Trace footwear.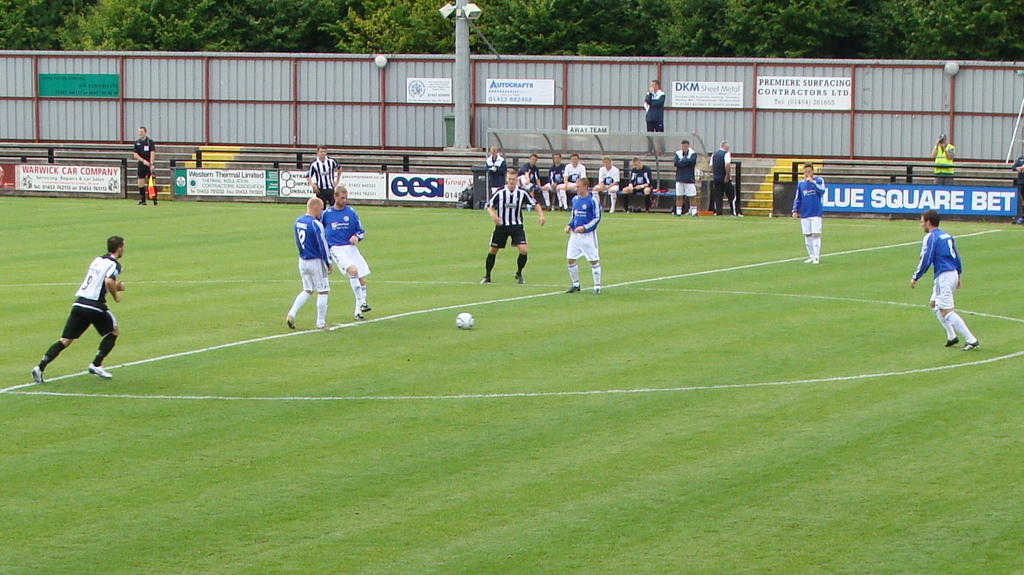
Traced to rect(622, 209, 626, 217).
